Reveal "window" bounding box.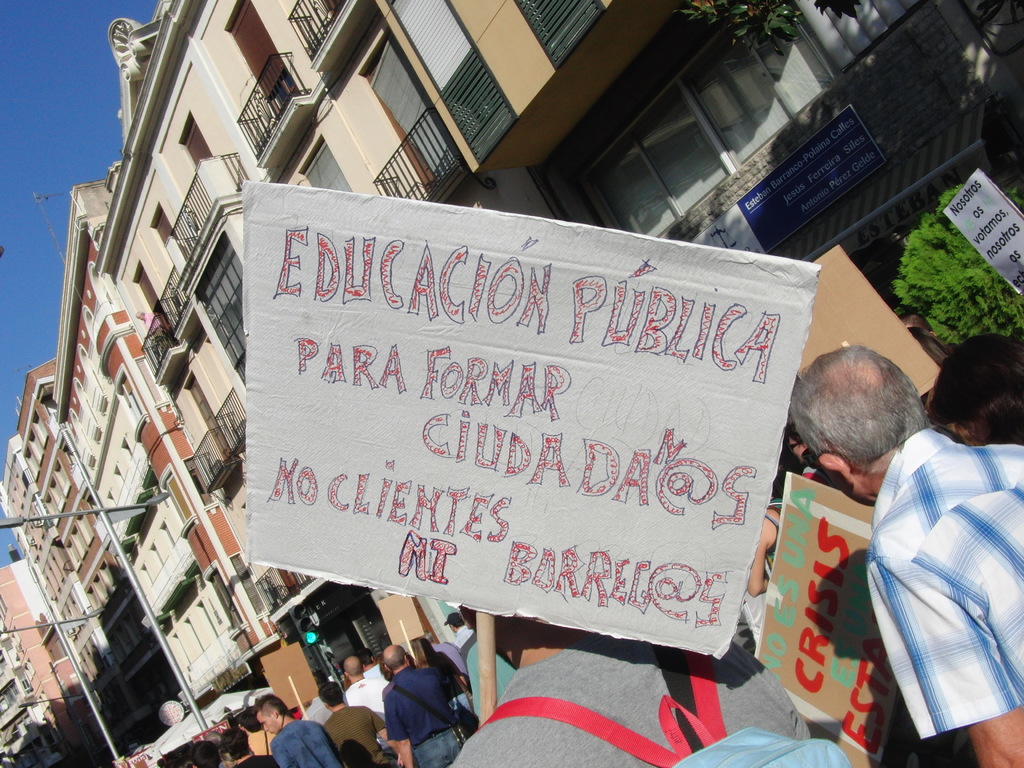
Revealed: [591, 89, 729, 228].
